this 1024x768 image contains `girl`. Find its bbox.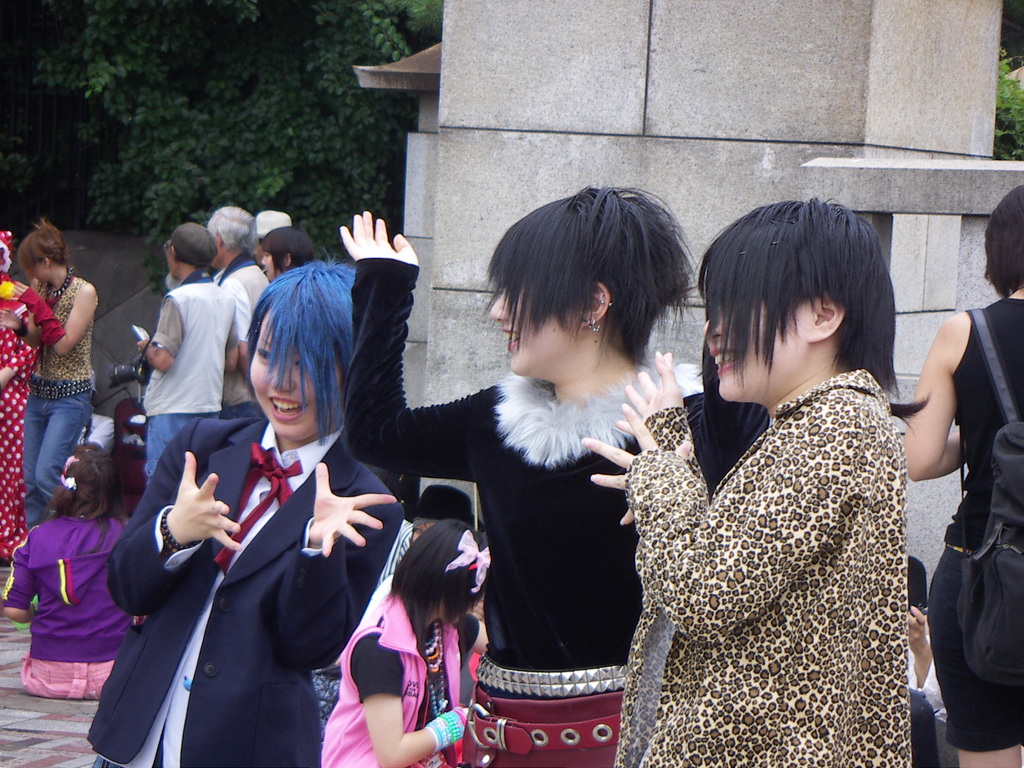
(317, 516, 488, 767).
